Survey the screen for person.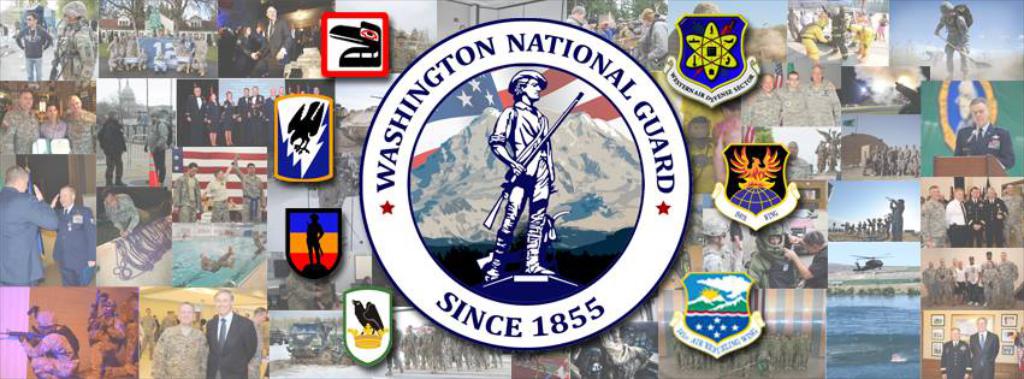
Survey found: box(782, 140, 816, 180).
